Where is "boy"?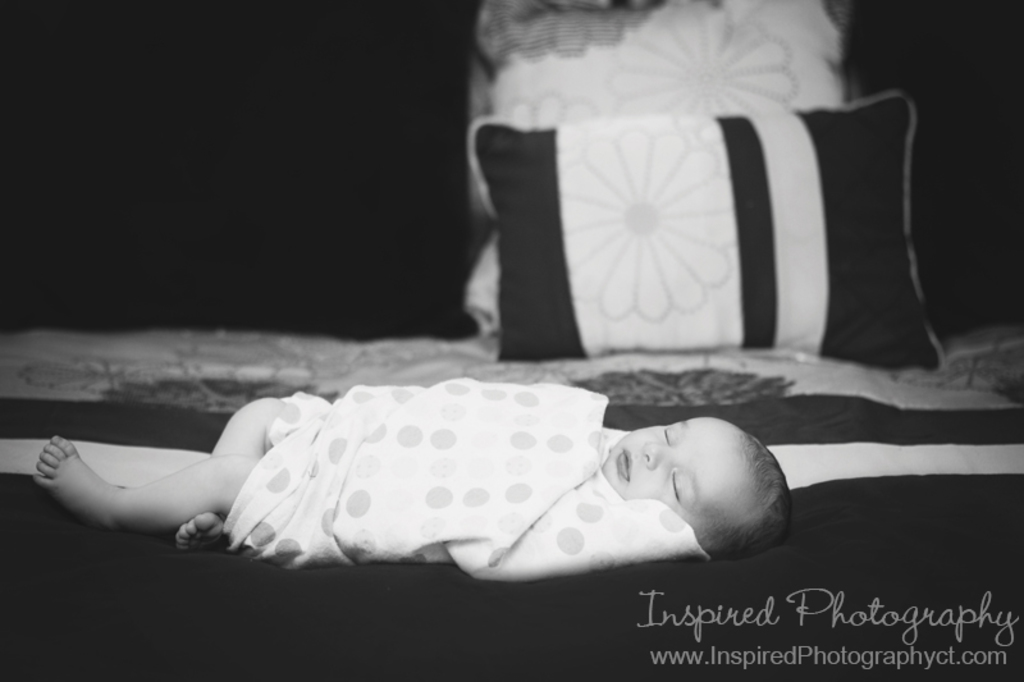
[left=28, top=380, right=797, bottom=589].
